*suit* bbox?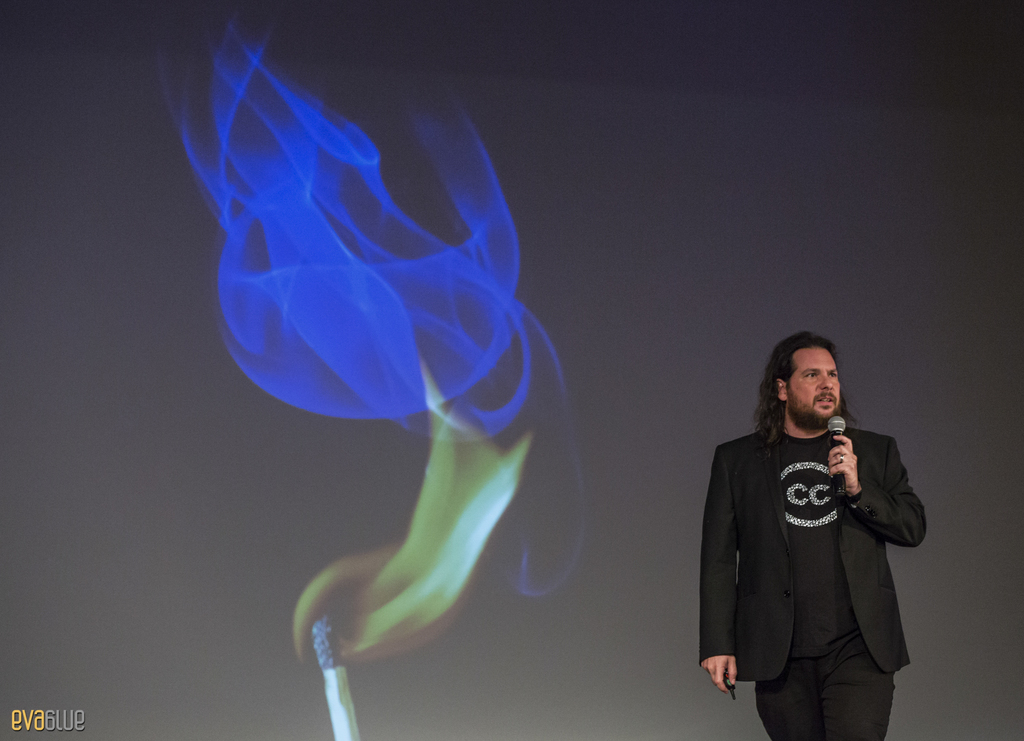
(x1=699, y1=352, x2=929, y2=733)
